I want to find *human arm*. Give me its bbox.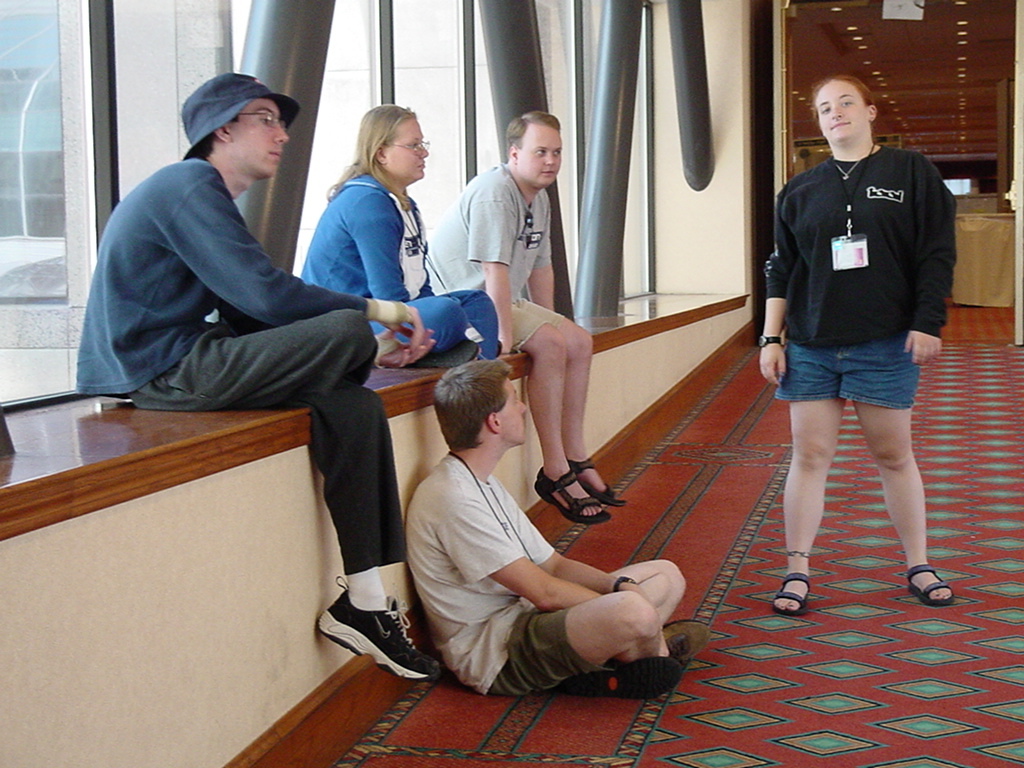
box(169, 171, 423, 344).
